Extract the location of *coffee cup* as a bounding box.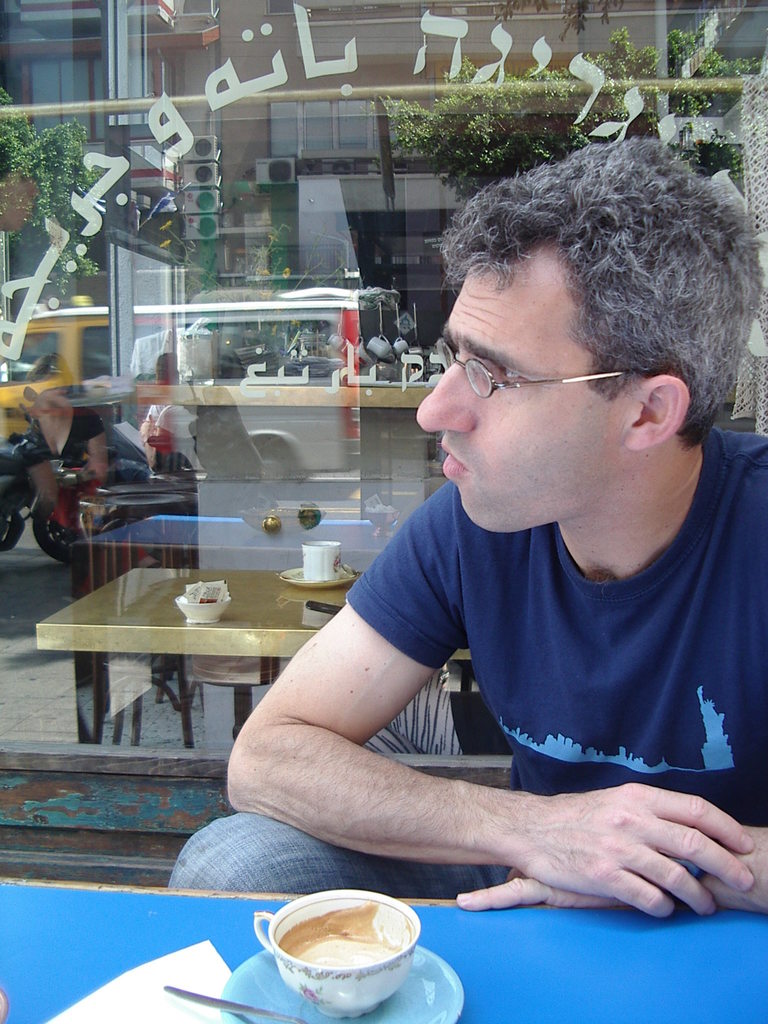
detection(254, 891, 422, 1019).
